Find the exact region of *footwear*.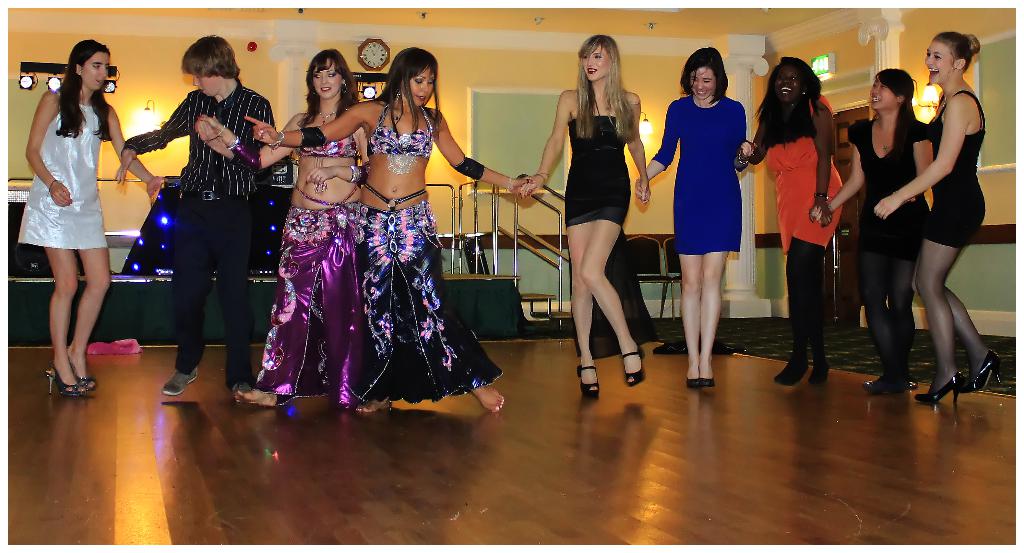
Exact region: {"x1": 232, "y1": 389, "x2": 271, "y2": 401}.
